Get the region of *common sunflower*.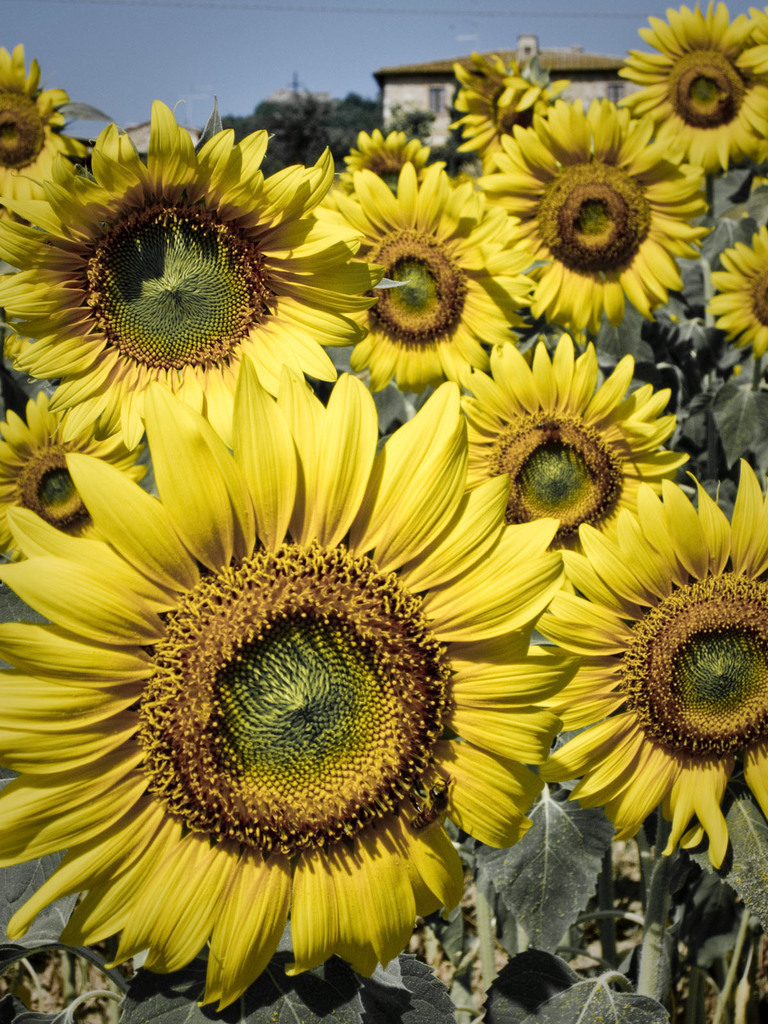
locate(456, 328, 677, 582).
